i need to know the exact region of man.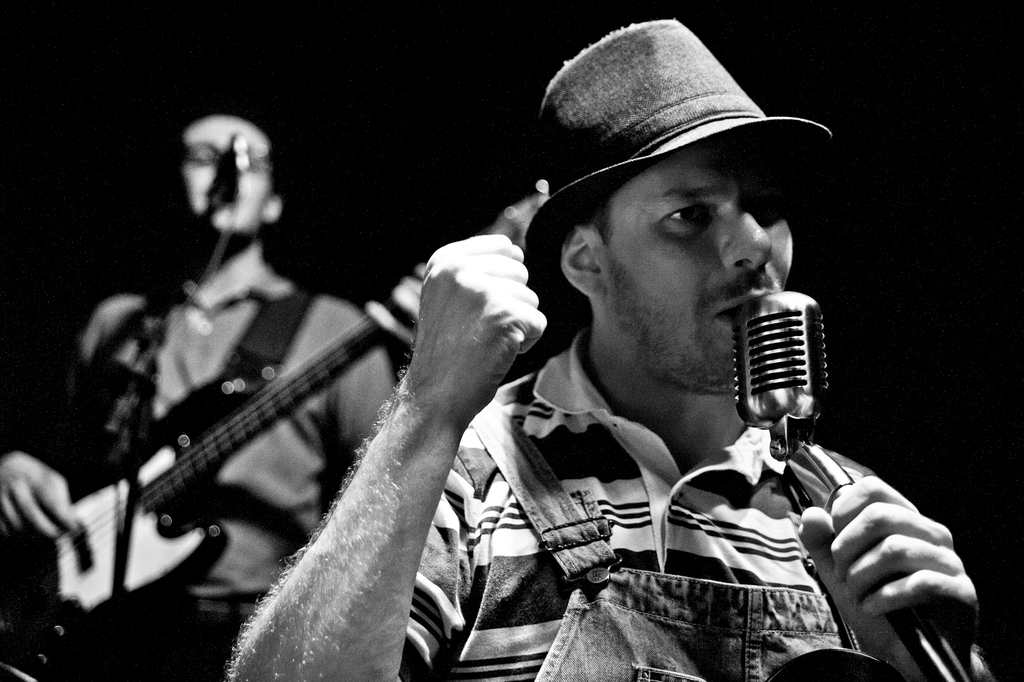
Region: box(220, 13, 1008, 681).
